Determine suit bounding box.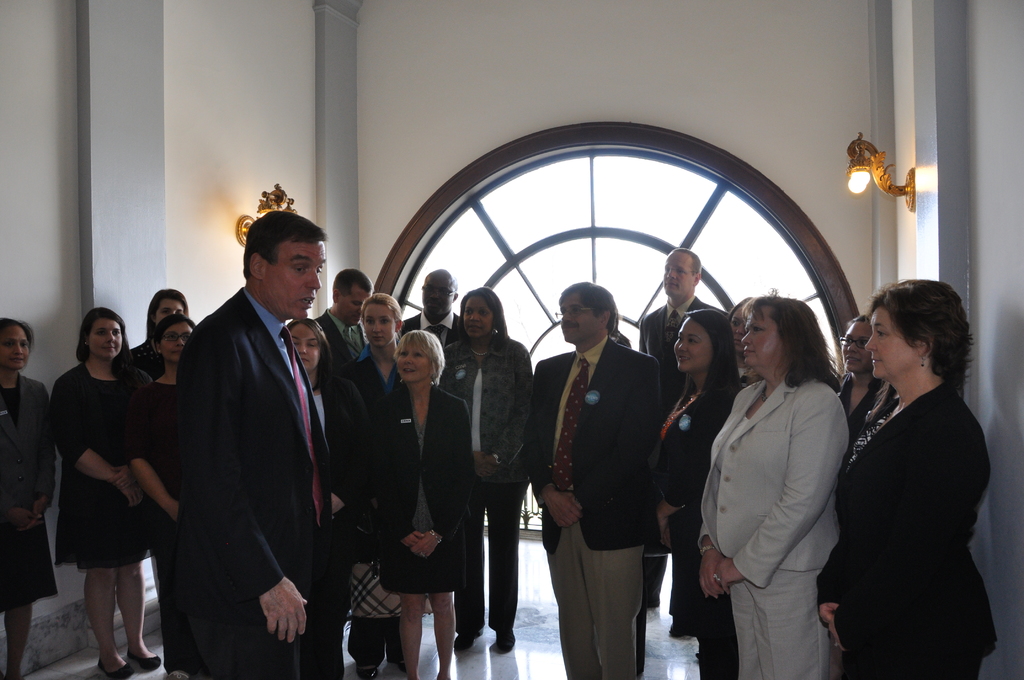
Determined: bbox=(695, 360, 847, 679).
